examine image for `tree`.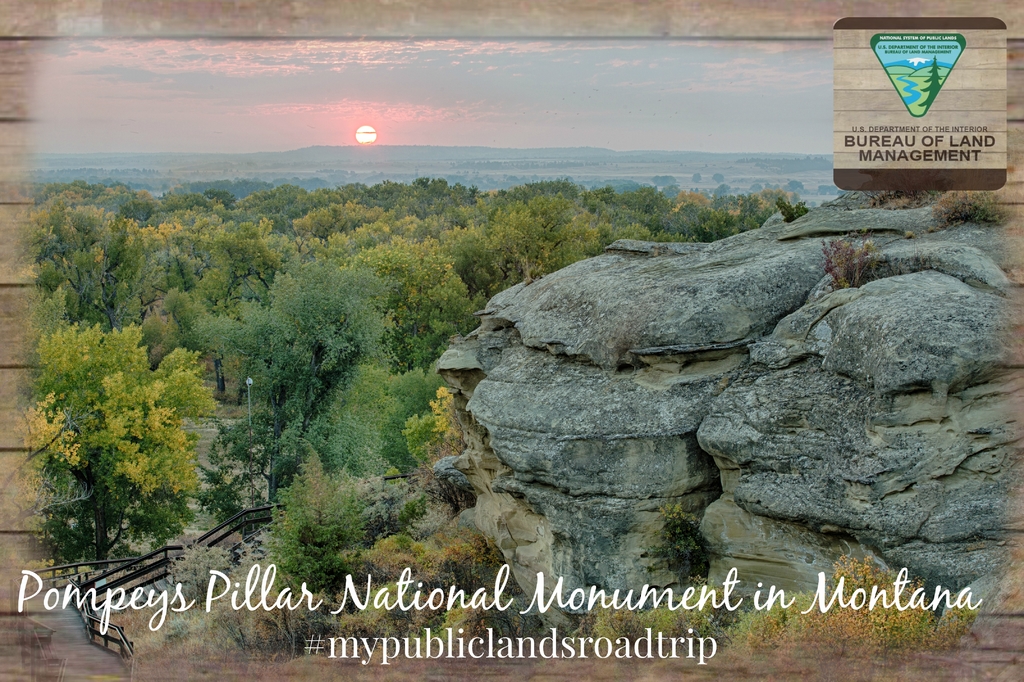
Examination result: (x1=745, y1=561, x2=1001, y2=655).
